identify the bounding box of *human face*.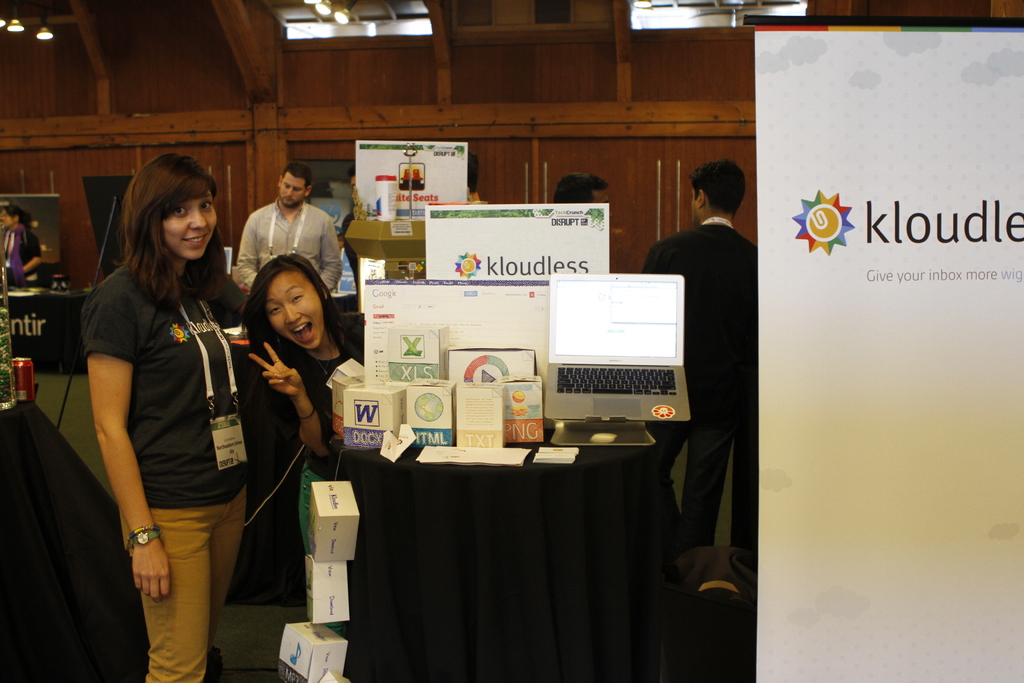
(280,172,305,210).
